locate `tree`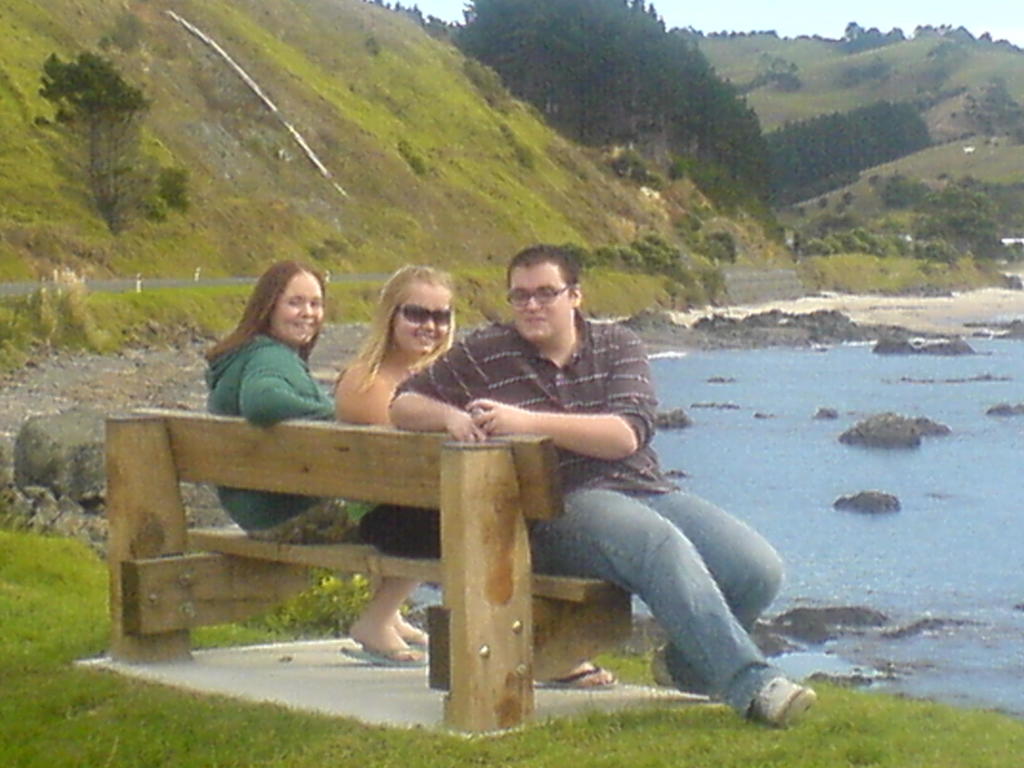
bbox(86, 101, 151, 234)
